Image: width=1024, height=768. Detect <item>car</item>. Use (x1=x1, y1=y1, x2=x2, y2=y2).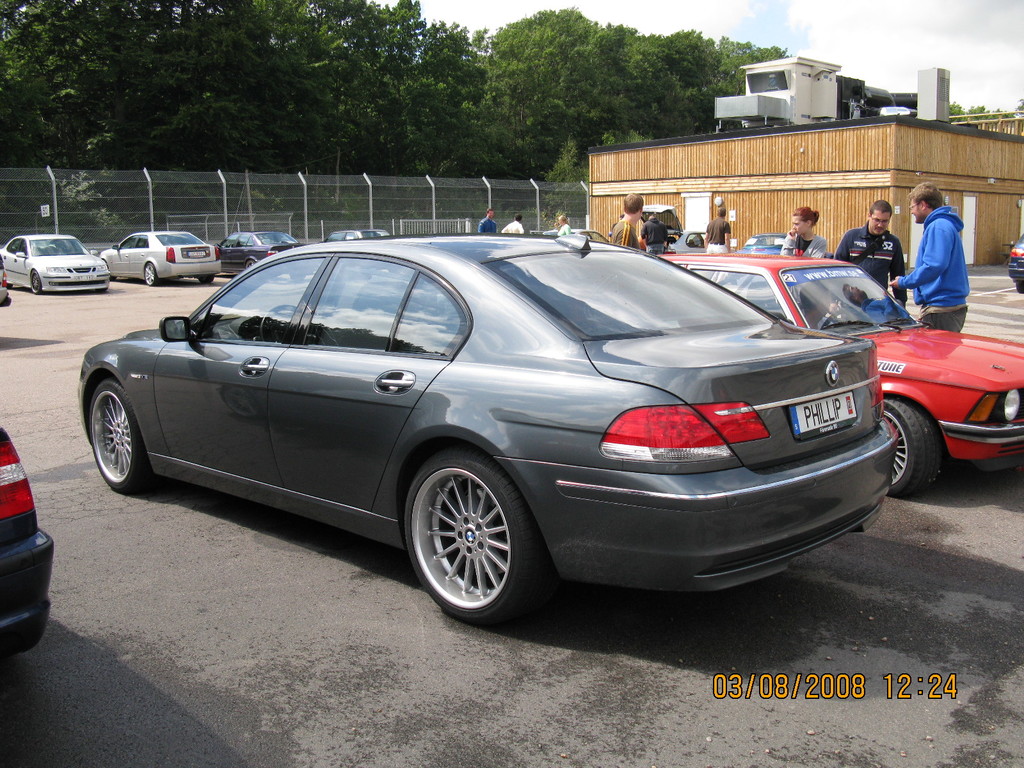
(x1=1006, y1=232, x2=1023, y2=295).
